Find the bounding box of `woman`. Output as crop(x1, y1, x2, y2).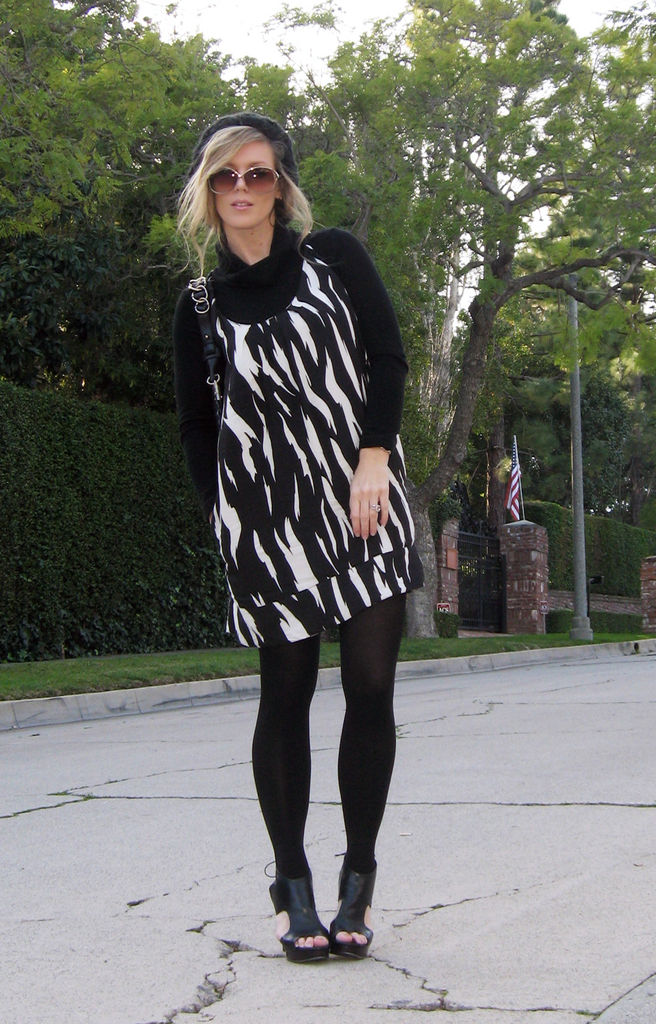
crop(150, 112, 432, 958).
